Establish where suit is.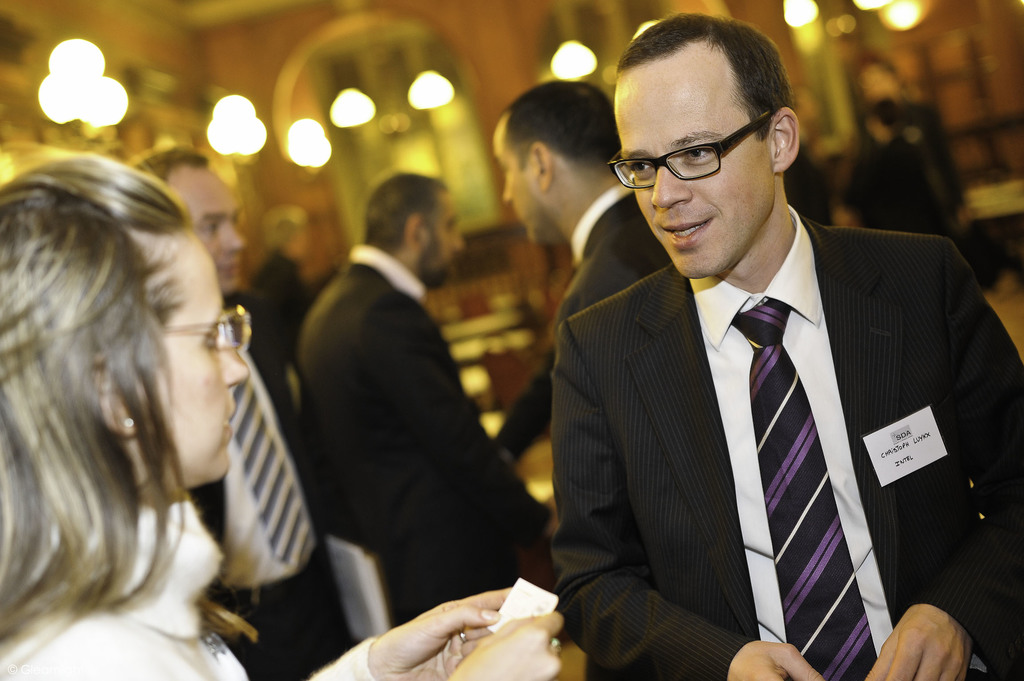
Established at x1=294, y1=244, x2=553, y2=630.
